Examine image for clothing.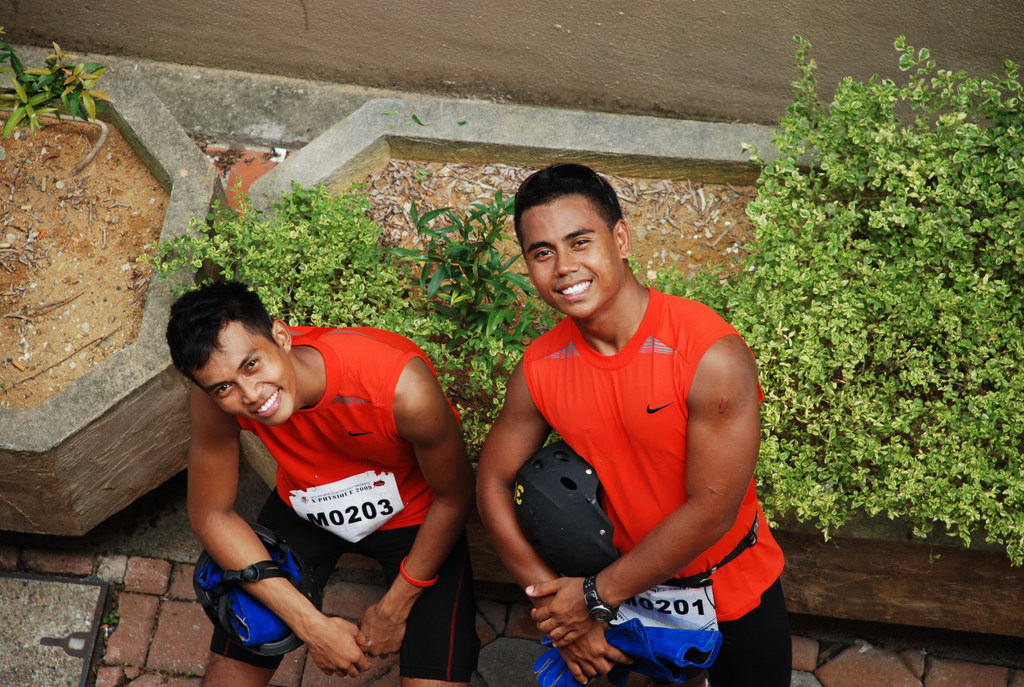
Examination result: [517, 285, 797, 686].
